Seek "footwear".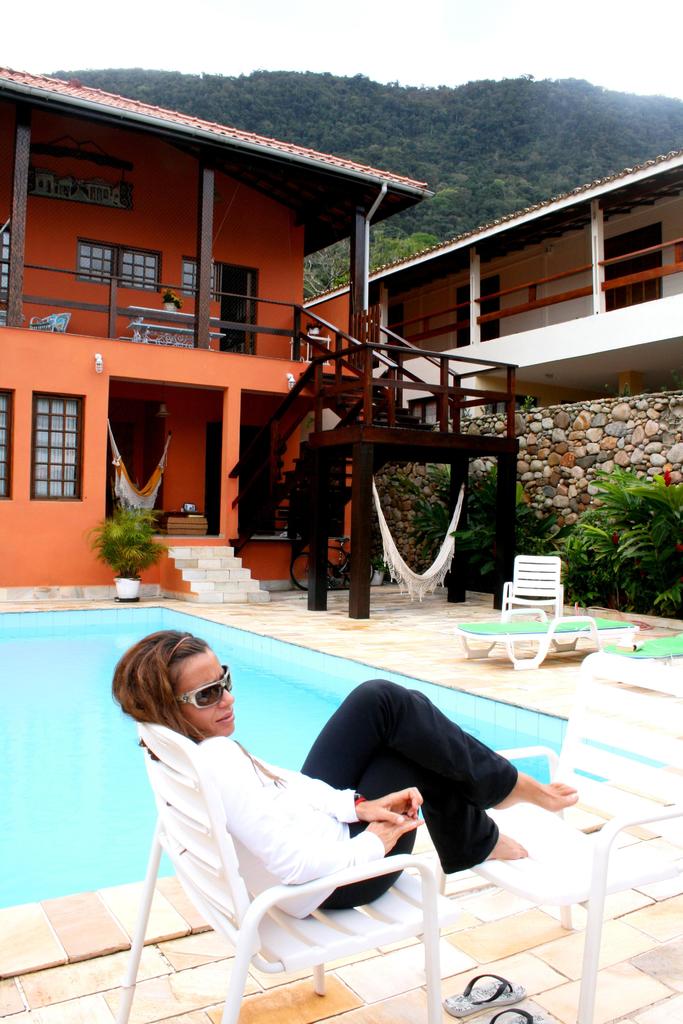
pyautogui.locateOnScreen(447, 968, 532, 1010).
